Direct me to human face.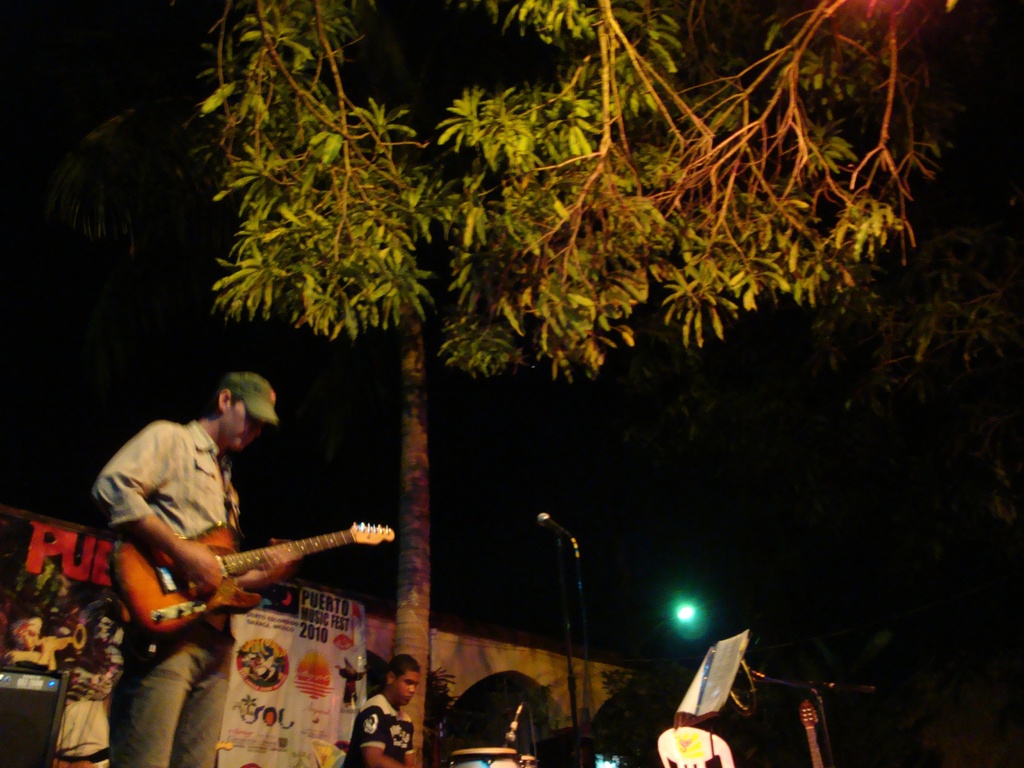
Direction: 222 404 267 452.
